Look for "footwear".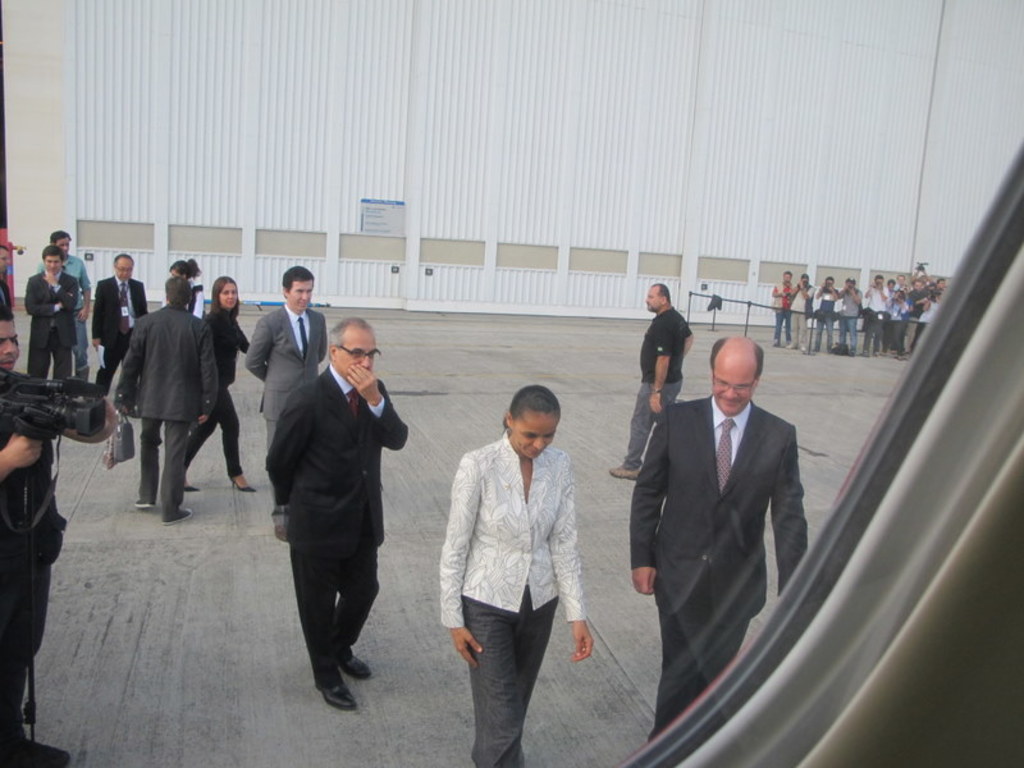
Found: select_region(160, 503, 193, 526).
